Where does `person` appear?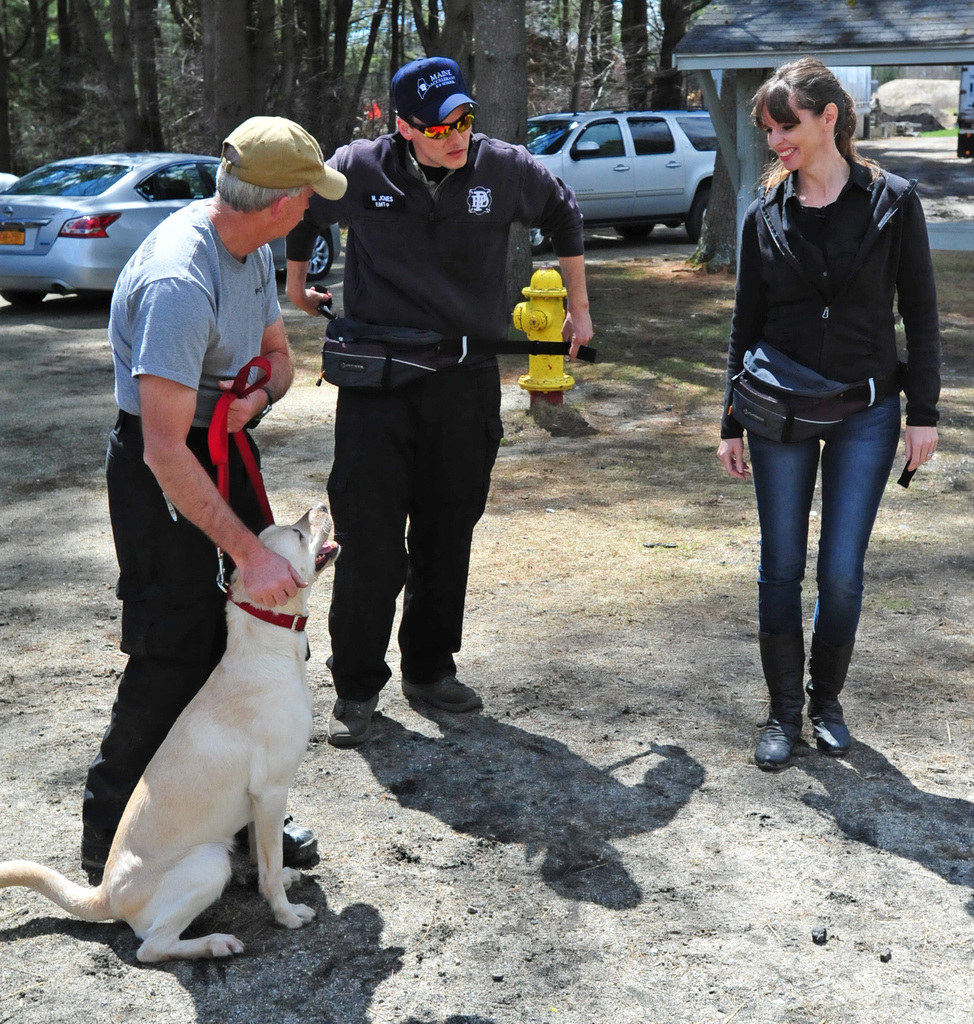
Appears at bbox=[76, 109, 326, 889].
